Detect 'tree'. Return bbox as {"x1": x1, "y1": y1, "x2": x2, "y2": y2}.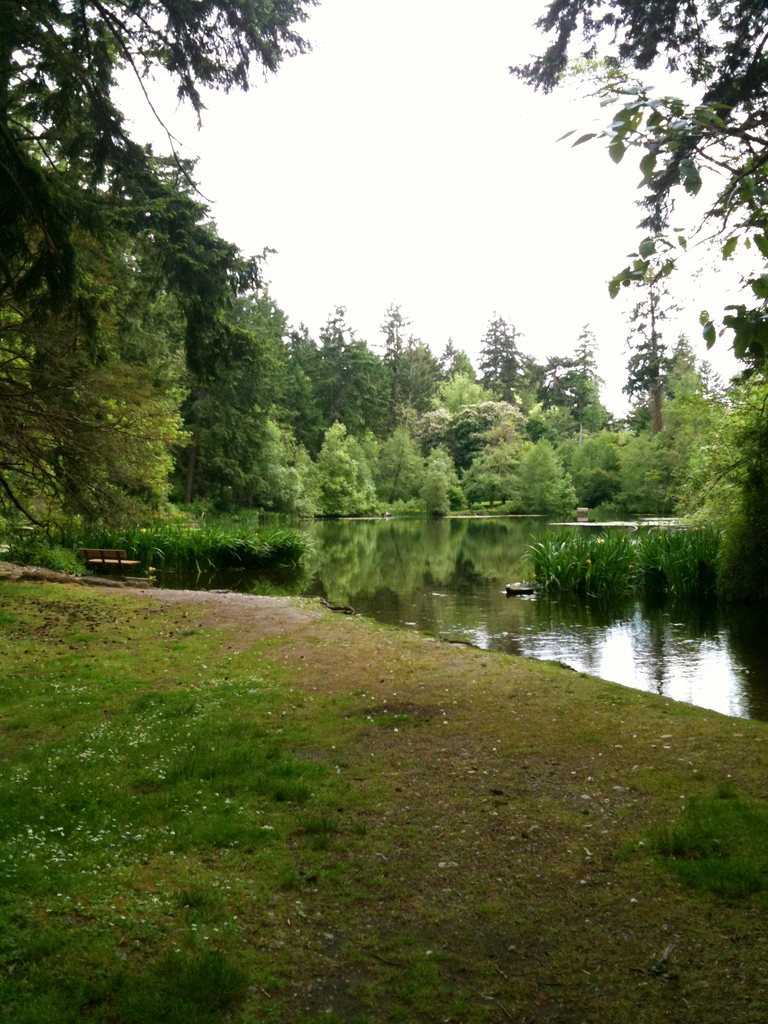
{"x1": 291, "y1": 289, "x2": 458, "y2": 513}.
